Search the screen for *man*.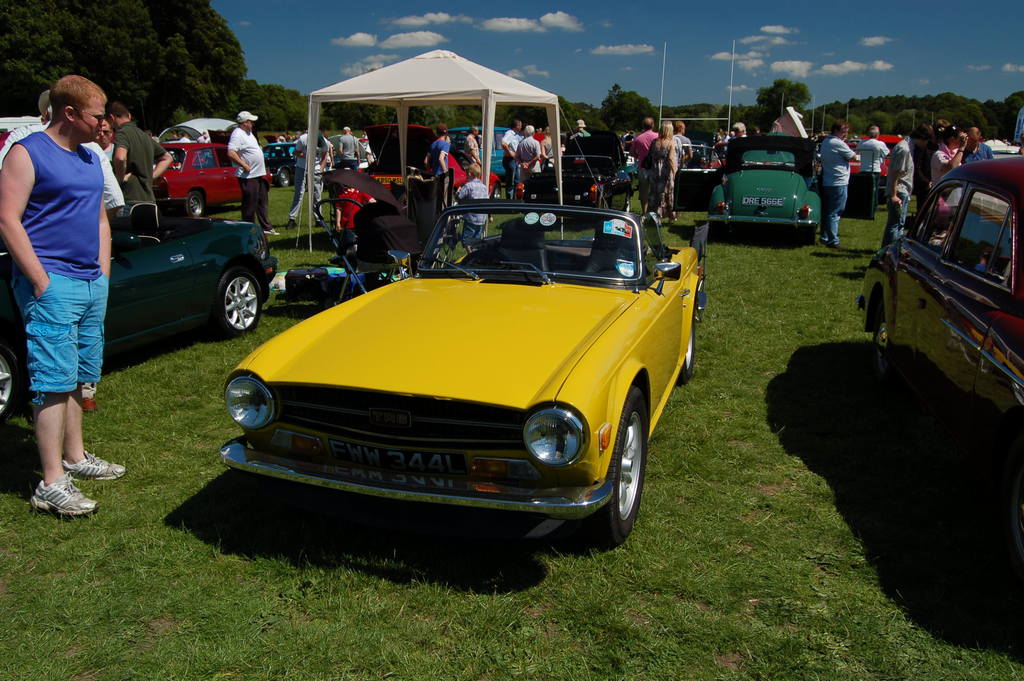
Found at (left=628, top=114, right=665, bottom=205).
